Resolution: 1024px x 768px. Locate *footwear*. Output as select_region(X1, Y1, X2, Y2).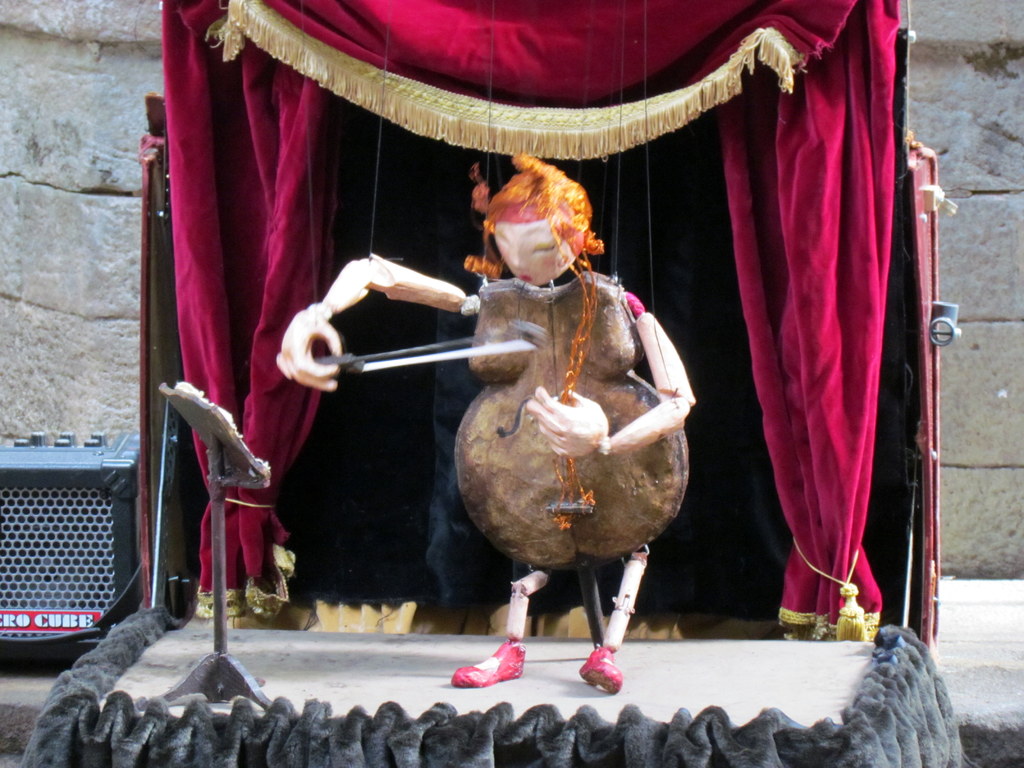
select_region(563, 639, 639, 710).
